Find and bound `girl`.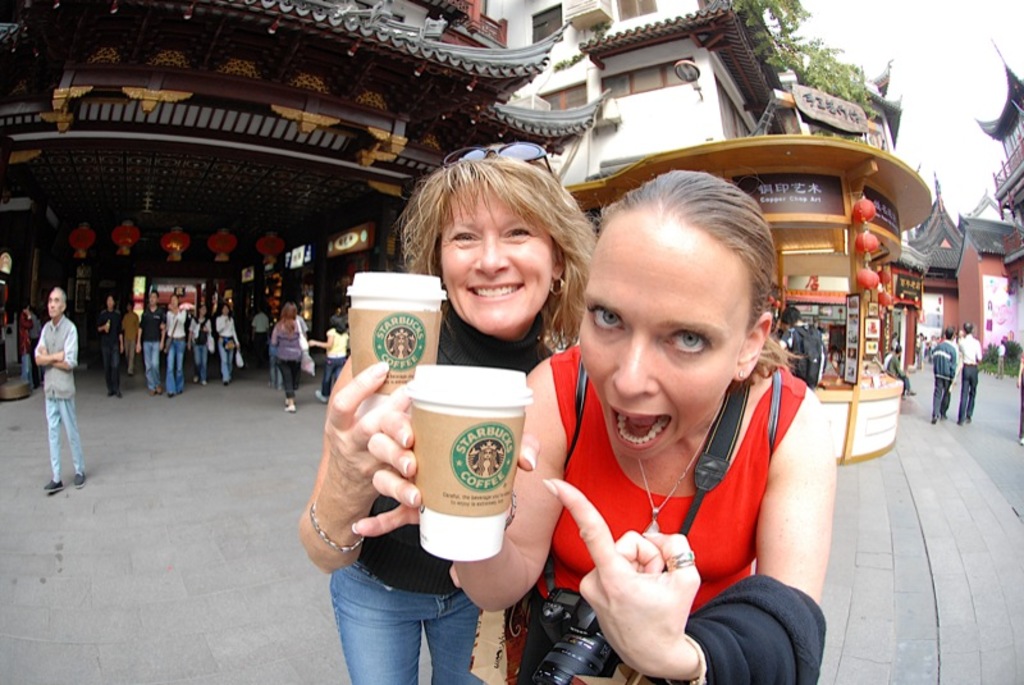
Bound: 310 314 349 403.
